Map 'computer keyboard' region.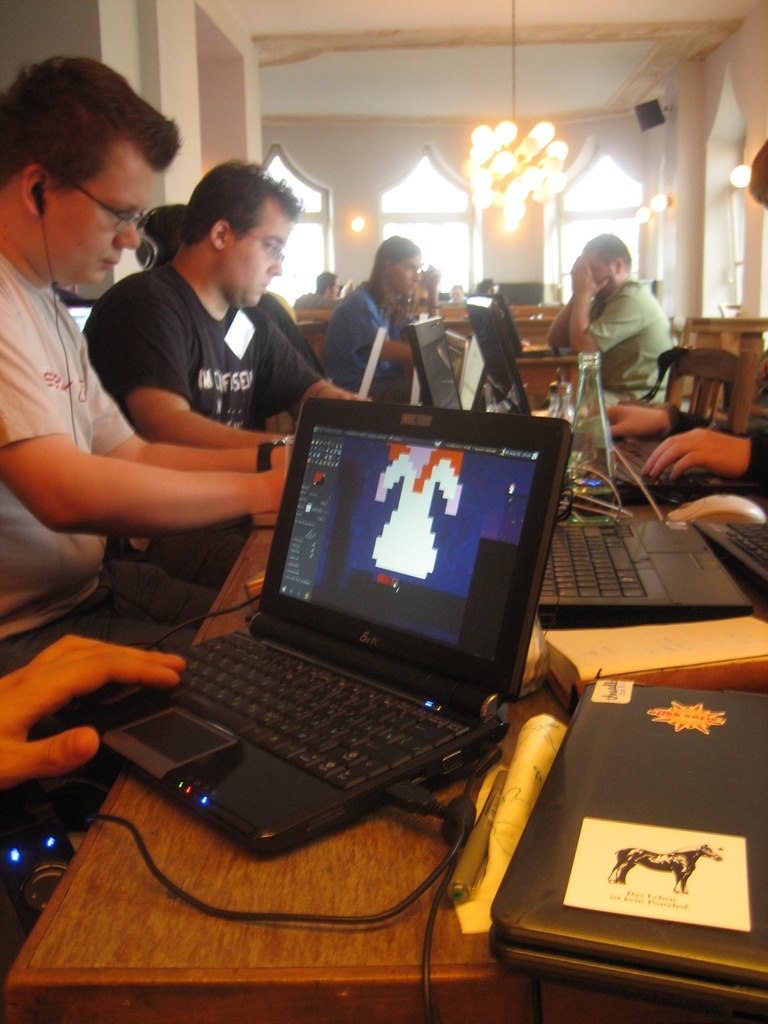
Mapped to [x1=138, y1=630, x2=474, y2=793].
